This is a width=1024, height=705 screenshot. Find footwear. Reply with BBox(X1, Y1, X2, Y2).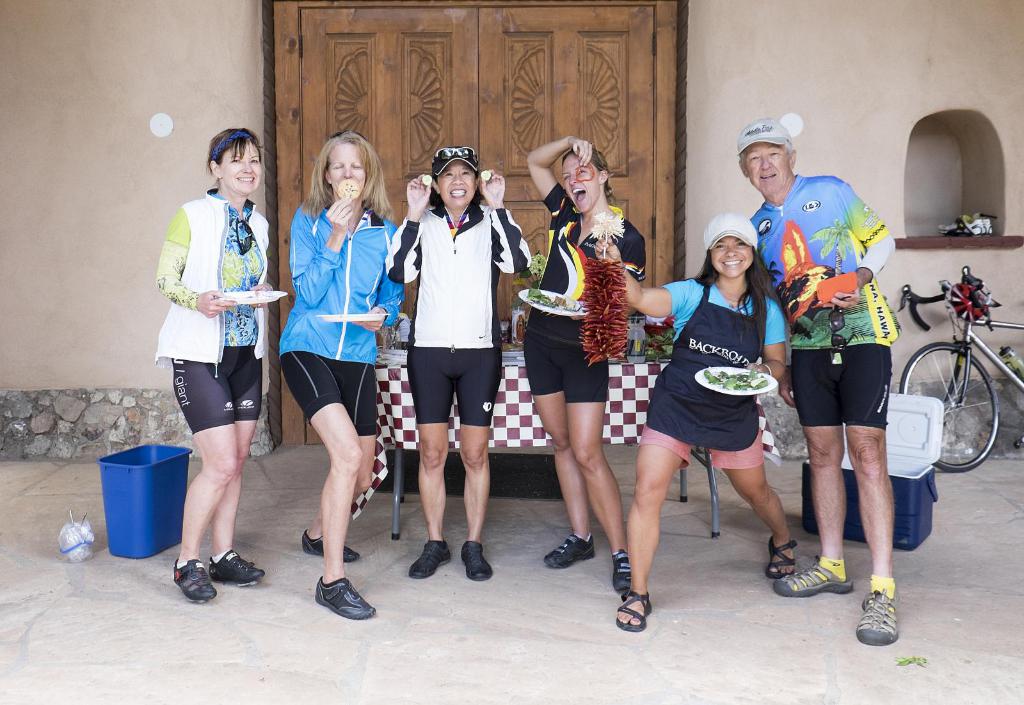
BBox(462, 540, 491, 580).
